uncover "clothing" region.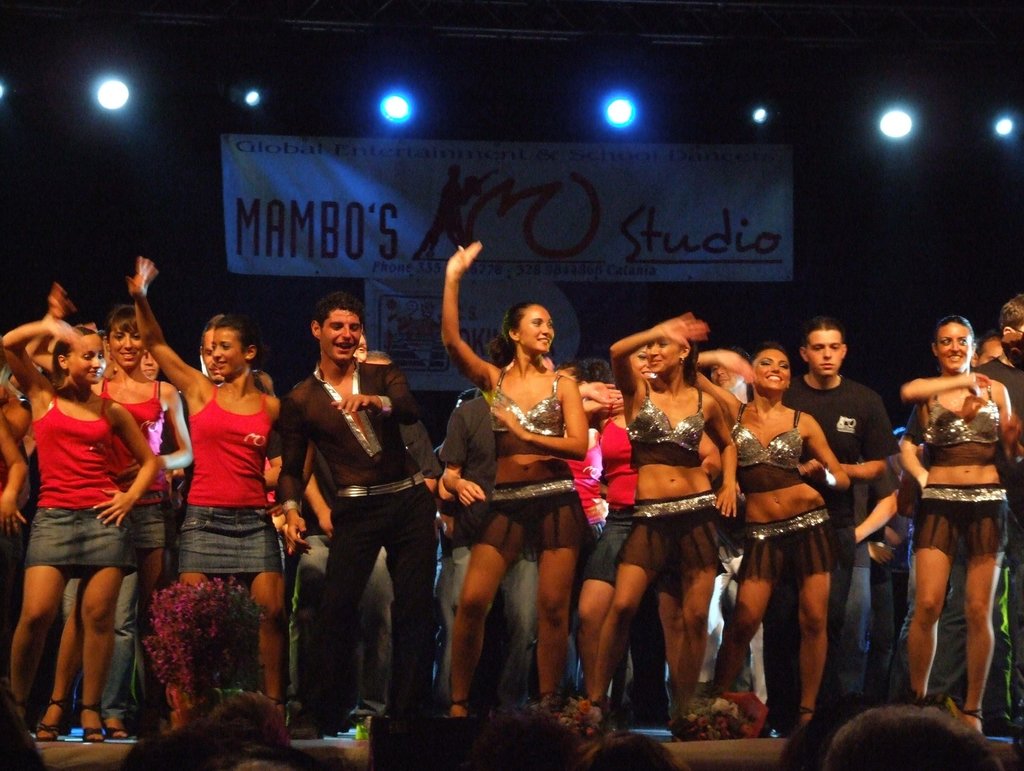
Uncovered: 730/496/839/581.
